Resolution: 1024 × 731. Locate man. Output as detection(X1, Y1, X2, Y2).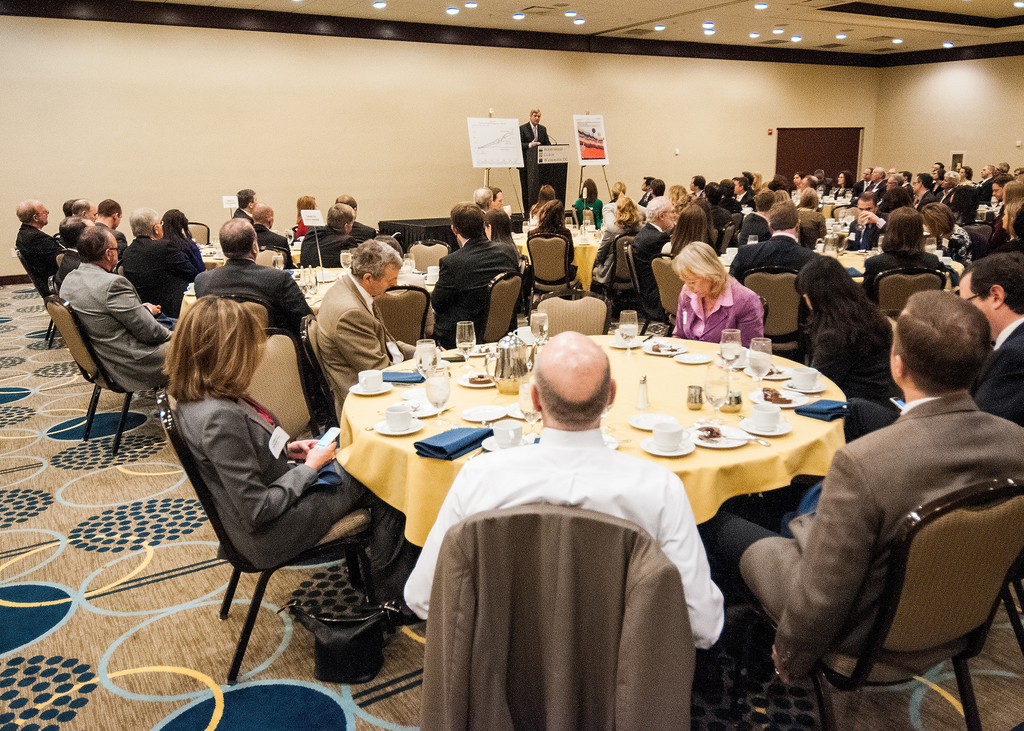
detection(885, 168, 897, 175).
